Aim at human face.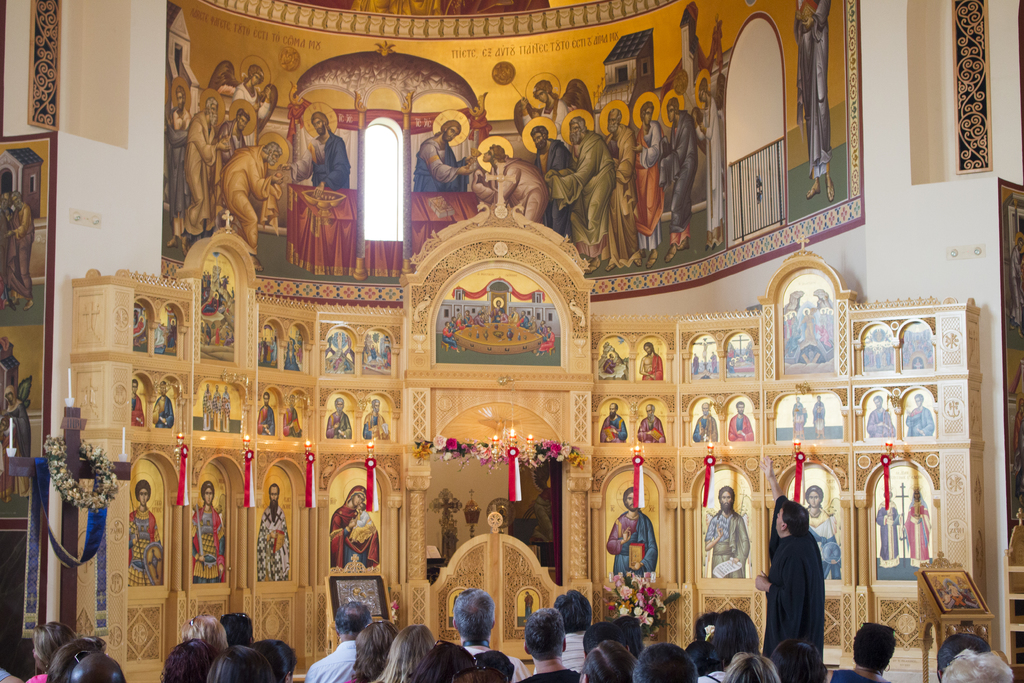
Aimed at bbox=(441, 124, 458, 145).
